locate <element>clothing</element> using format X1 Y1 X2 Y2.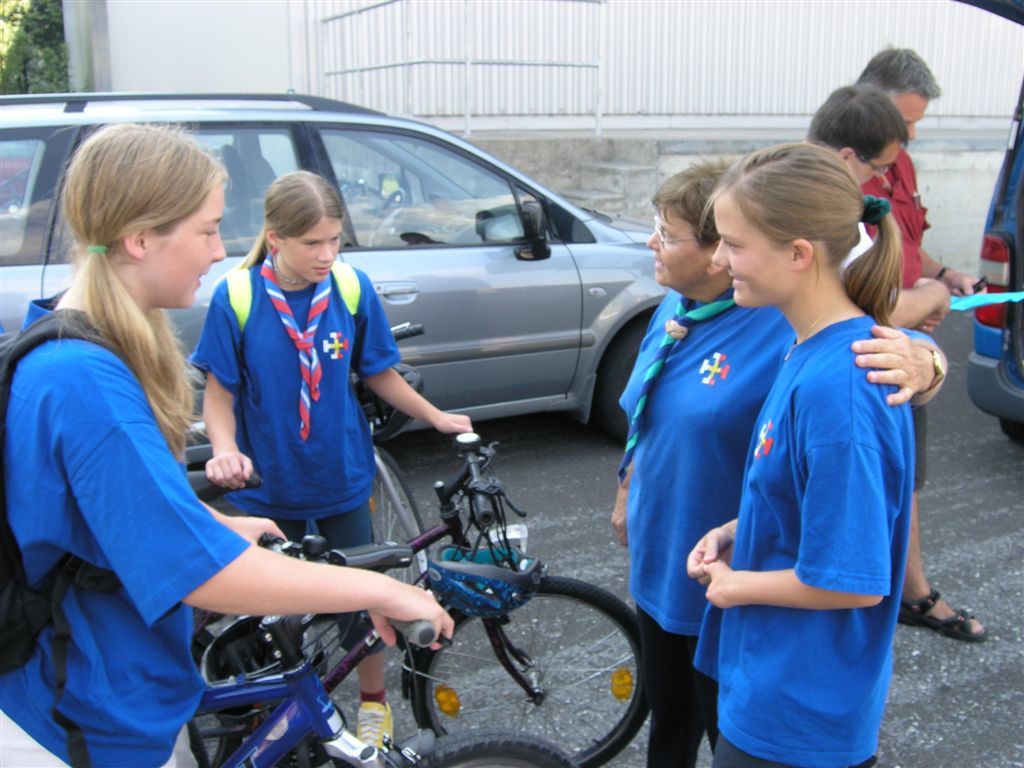
860 147 944 294.
